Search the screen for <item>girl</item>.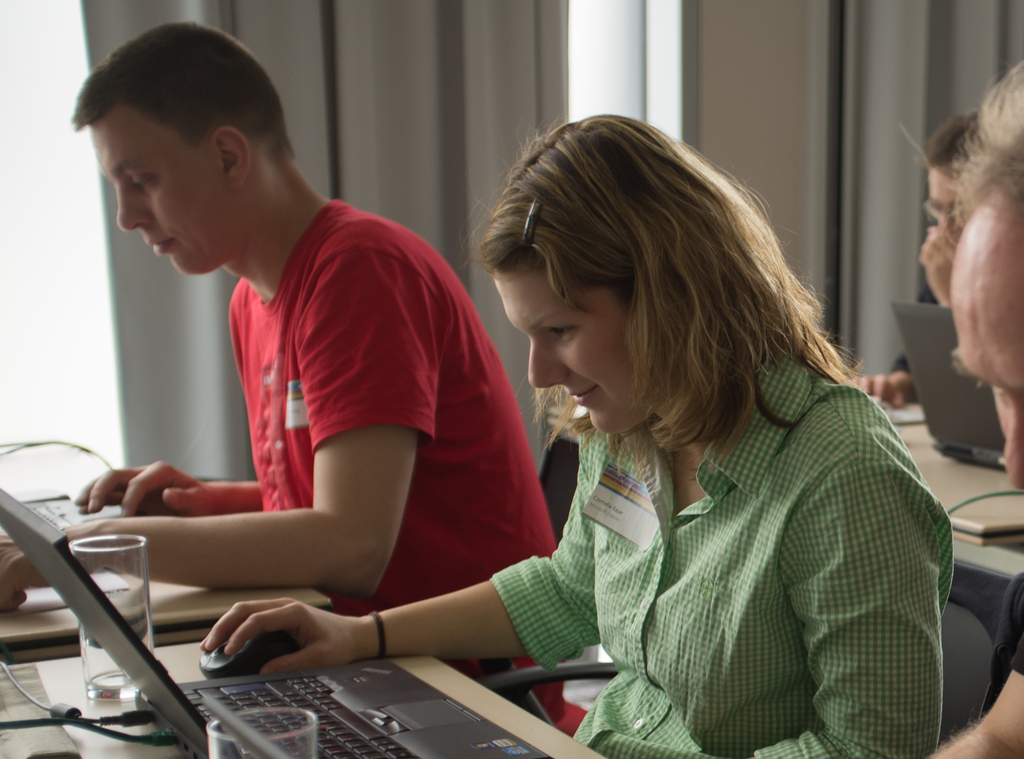
Found at bbox(196, 111, 954, 758).
